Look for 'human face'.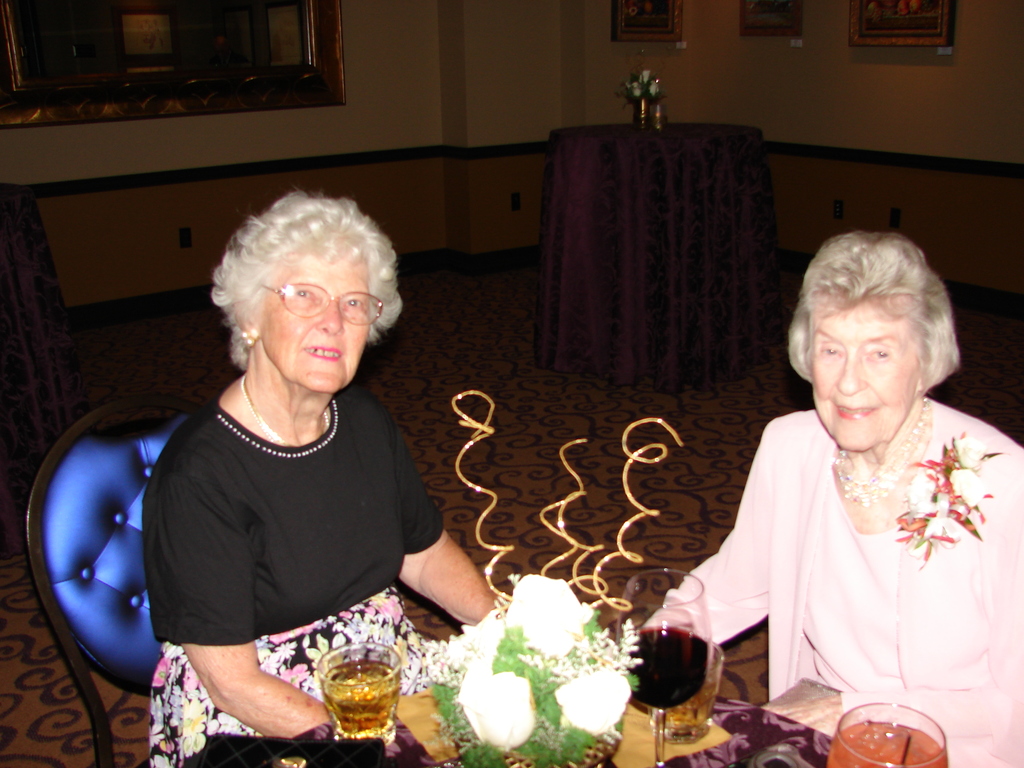
Found: <box>251,248,371,400</box>.
